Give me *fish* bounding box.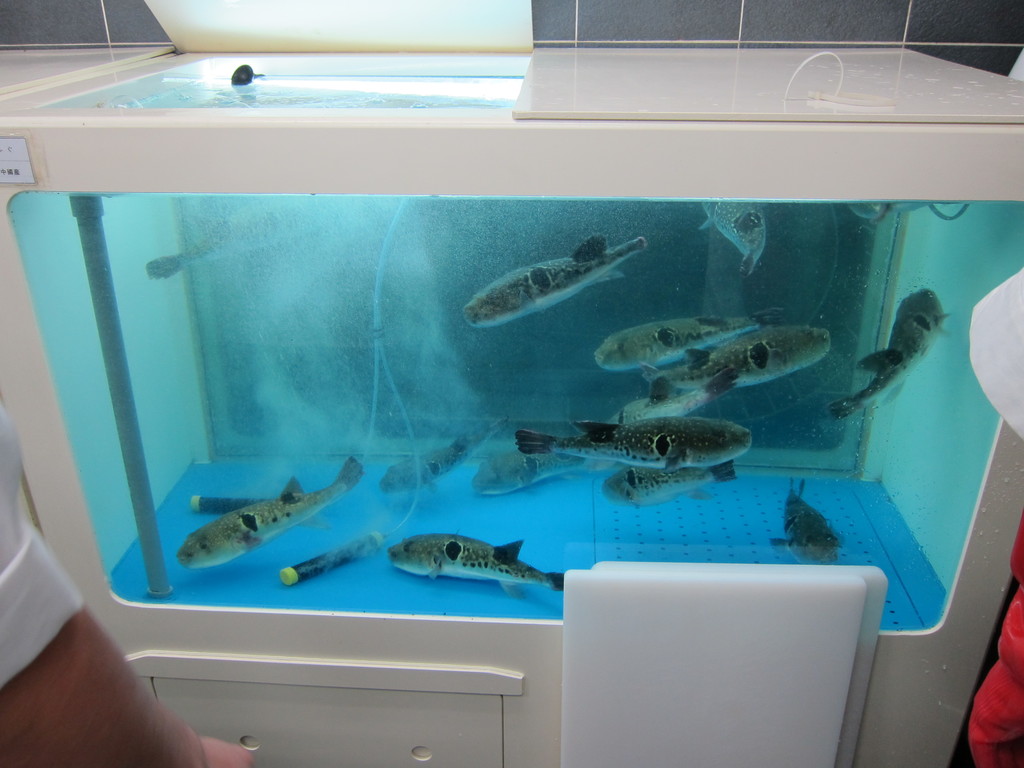
(461, 233, 648, 331).
